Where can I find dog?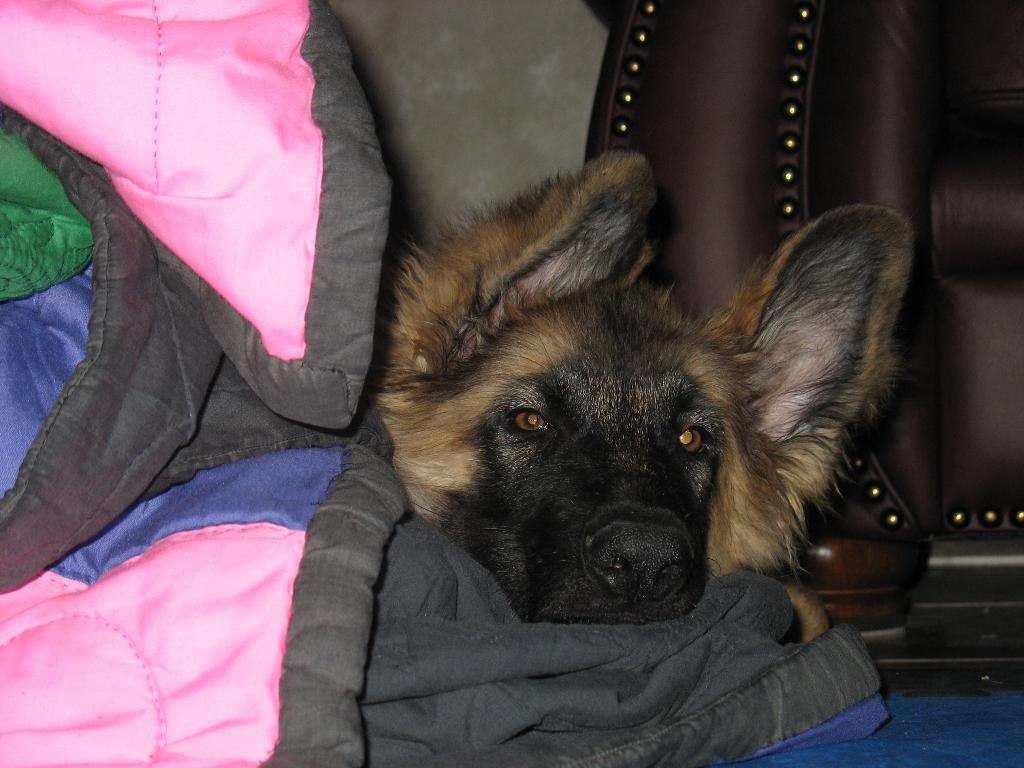
You can find it at select_region(361, 147, 916, 648).
